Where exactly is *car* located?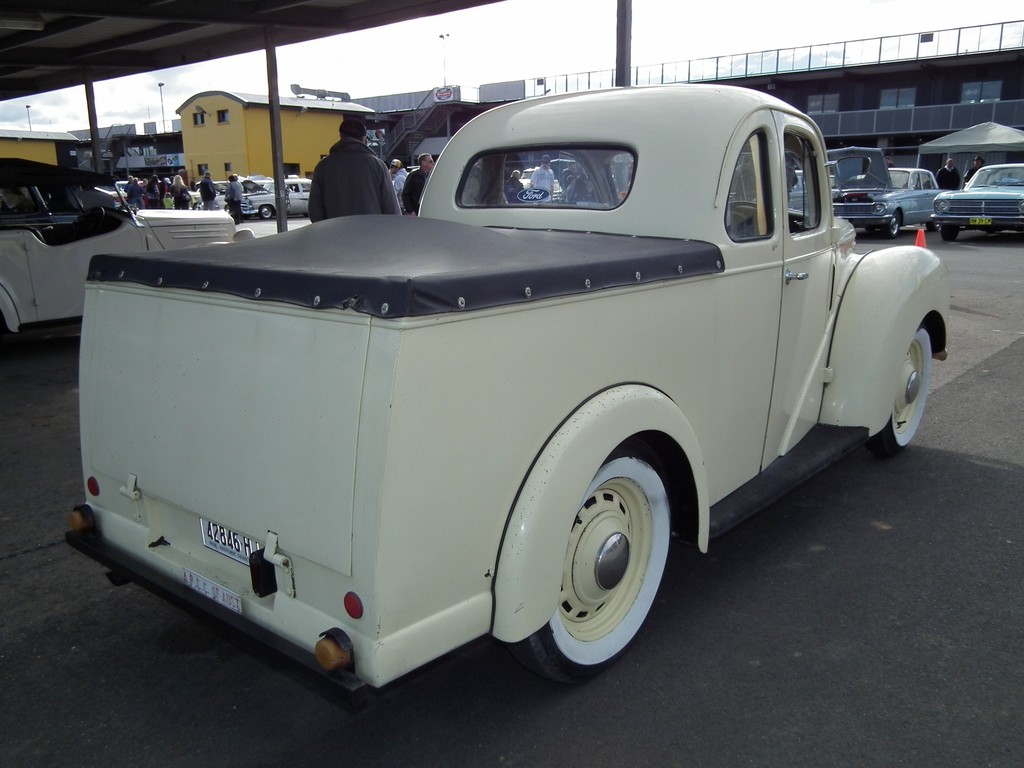
Its bounding box is rect(245, 173, 312, 216).
